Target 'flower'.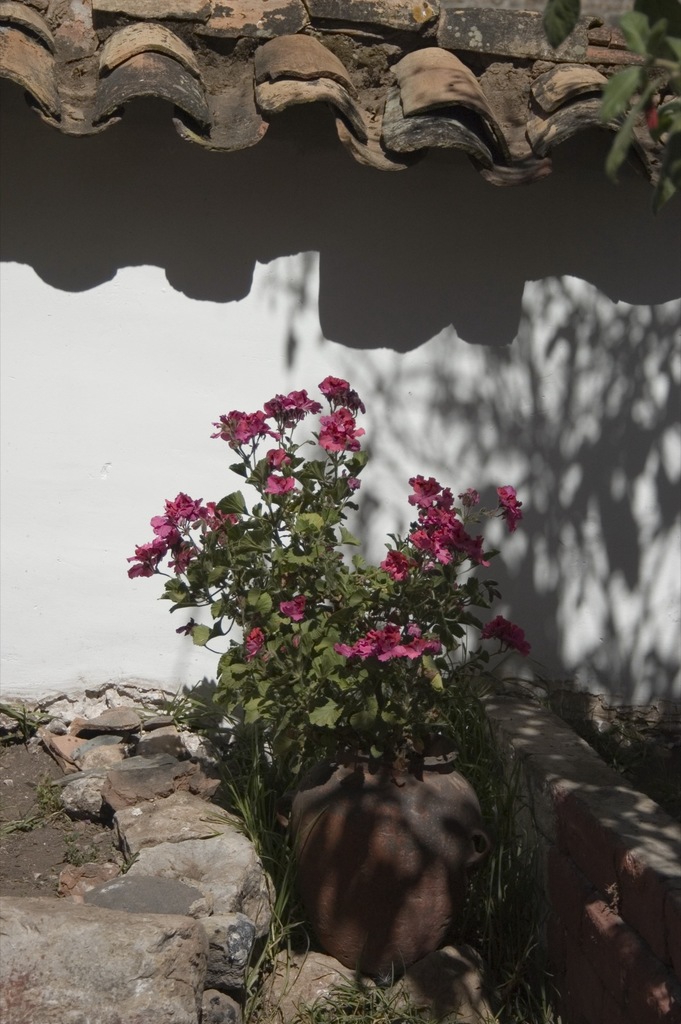
Target region: crop(492, 489, 524, 529).
